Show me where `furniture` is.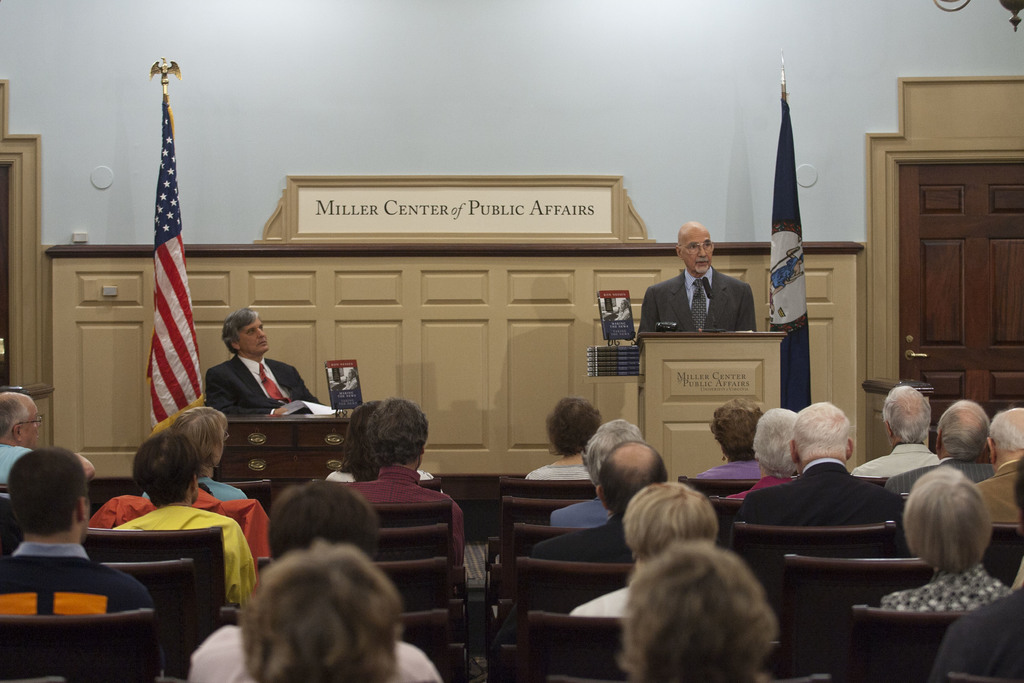
`furniture` is at (x1=675, y1=474, x2=755, y2=500).
